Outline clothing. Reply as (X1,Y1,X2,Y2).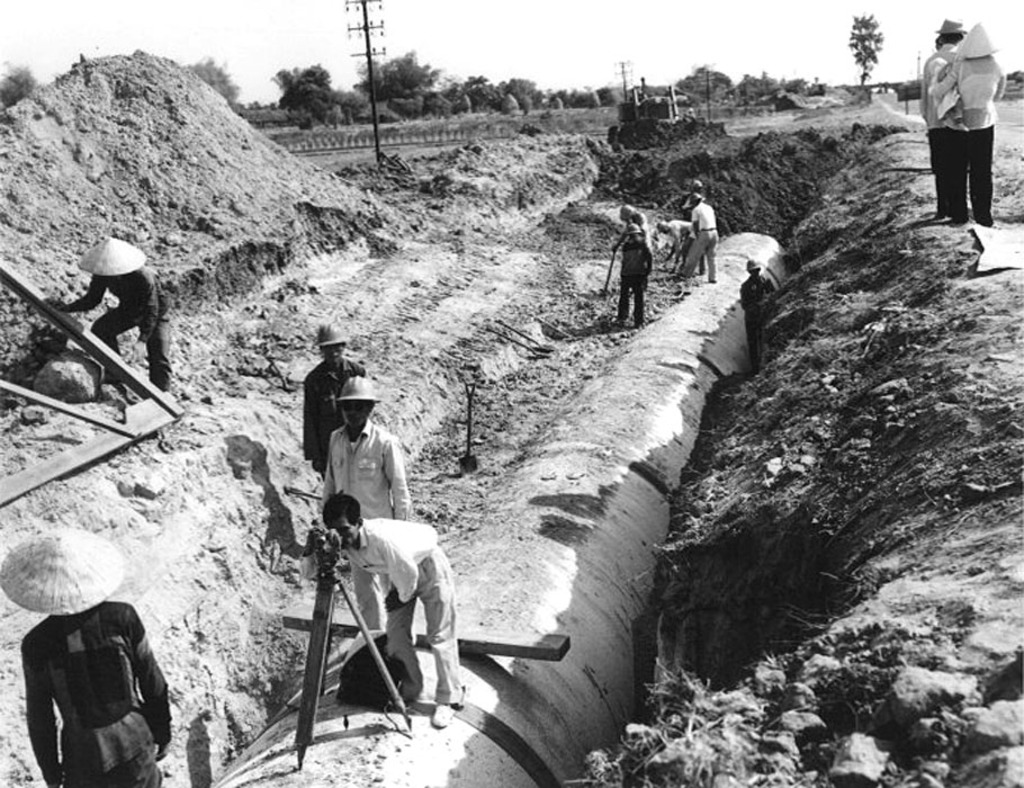
(619,236,655,325).
